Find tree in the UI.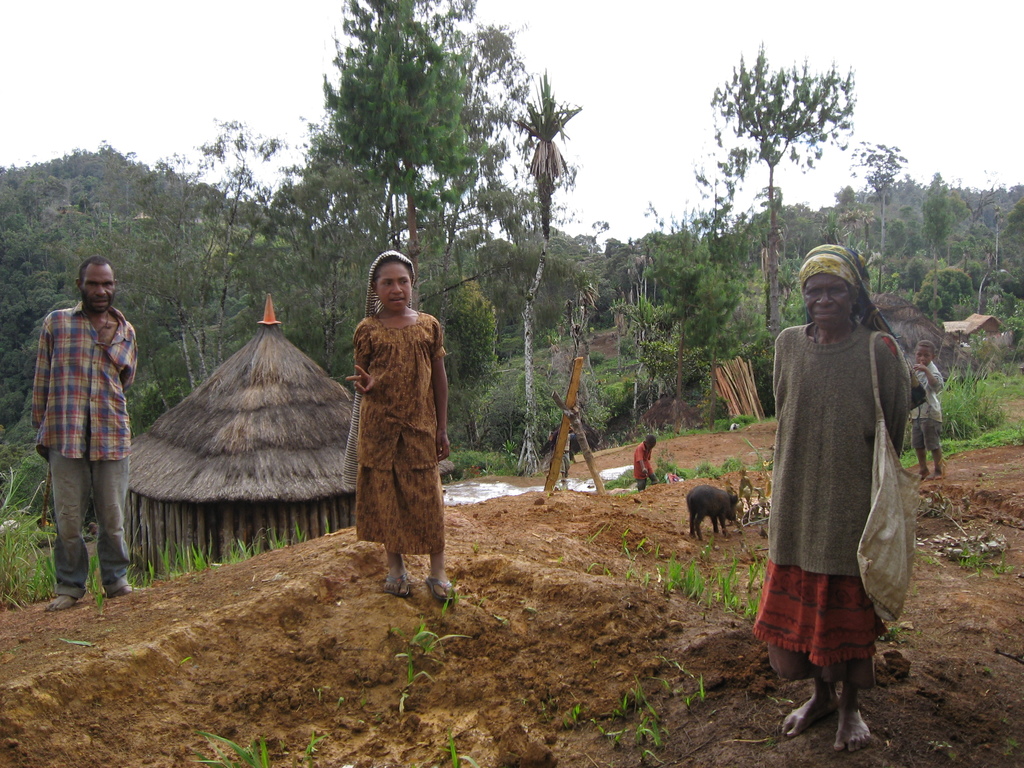
UI element at locate(508, 65, 583, 241).
